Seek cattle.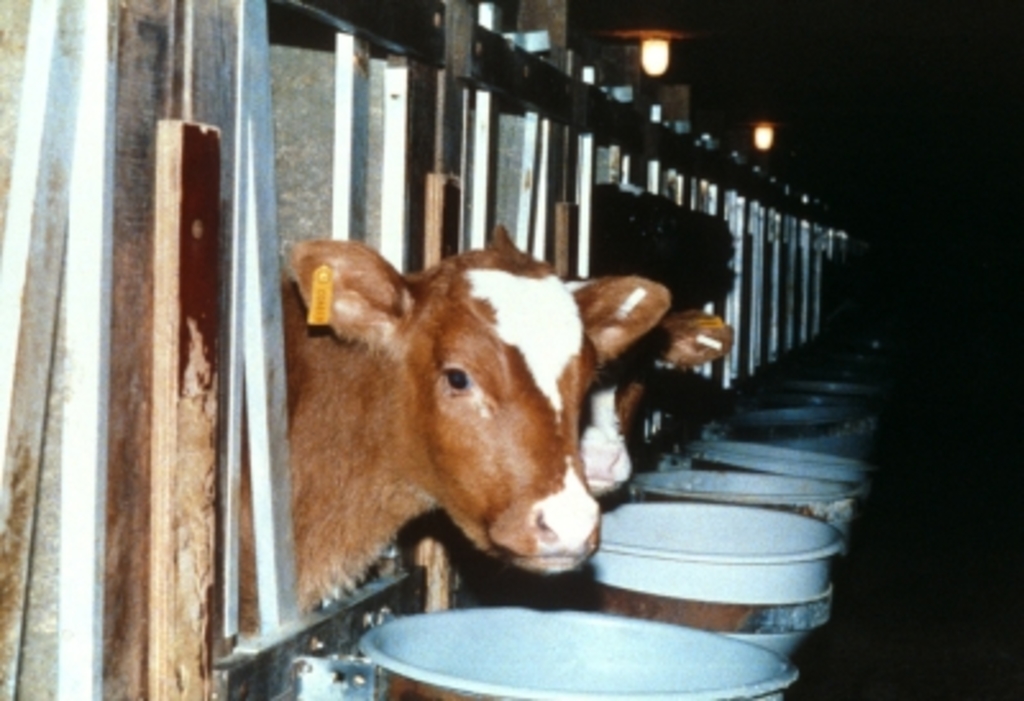
x1=259 y1=220 x2=660 y2=611.
